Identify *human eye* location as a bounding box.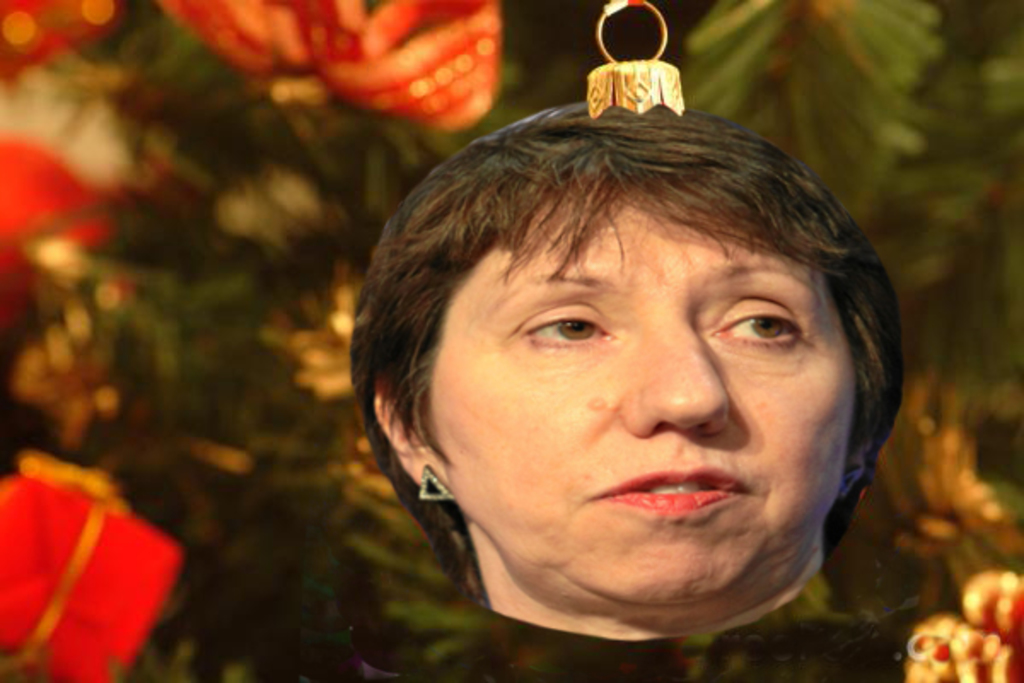
(710, 302, 804, 348).
